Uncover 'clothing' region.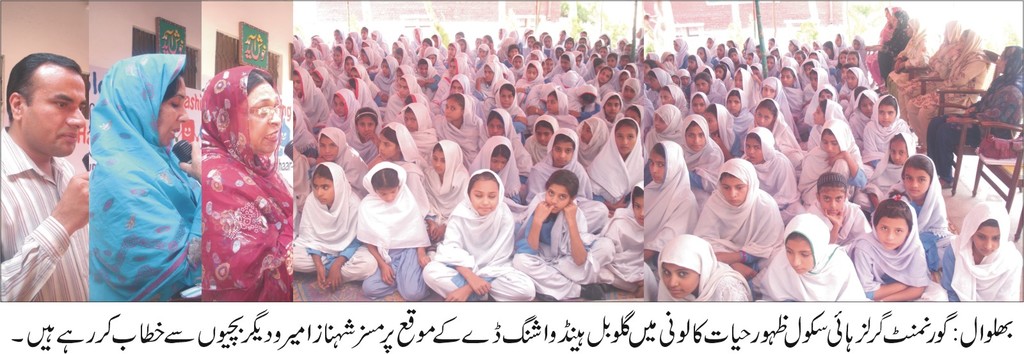
Uncovered: 860:133:922:193.
